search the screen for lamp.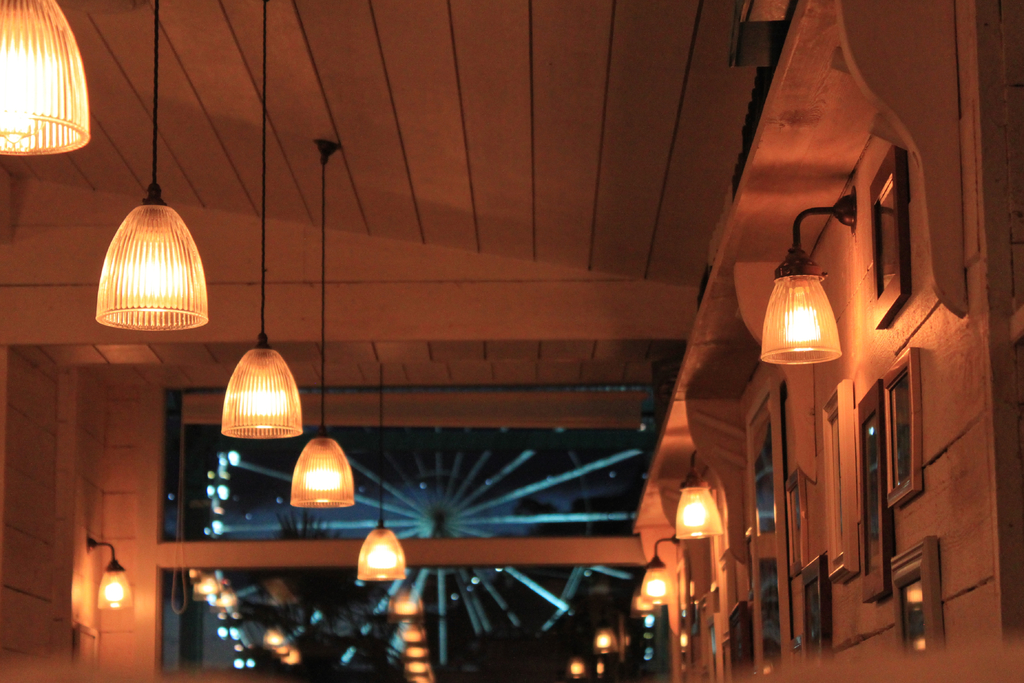
Found at l=355, t=365, r=408, b=582.
